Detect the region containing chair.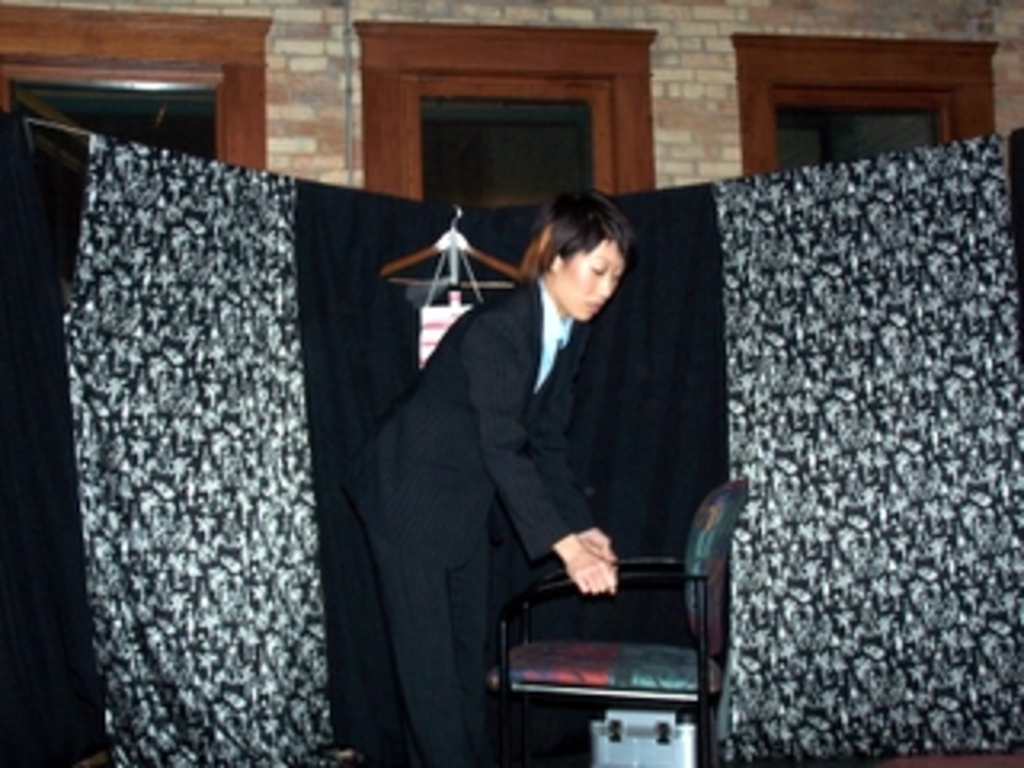
<region>483, 474, 736, 752</region>.
